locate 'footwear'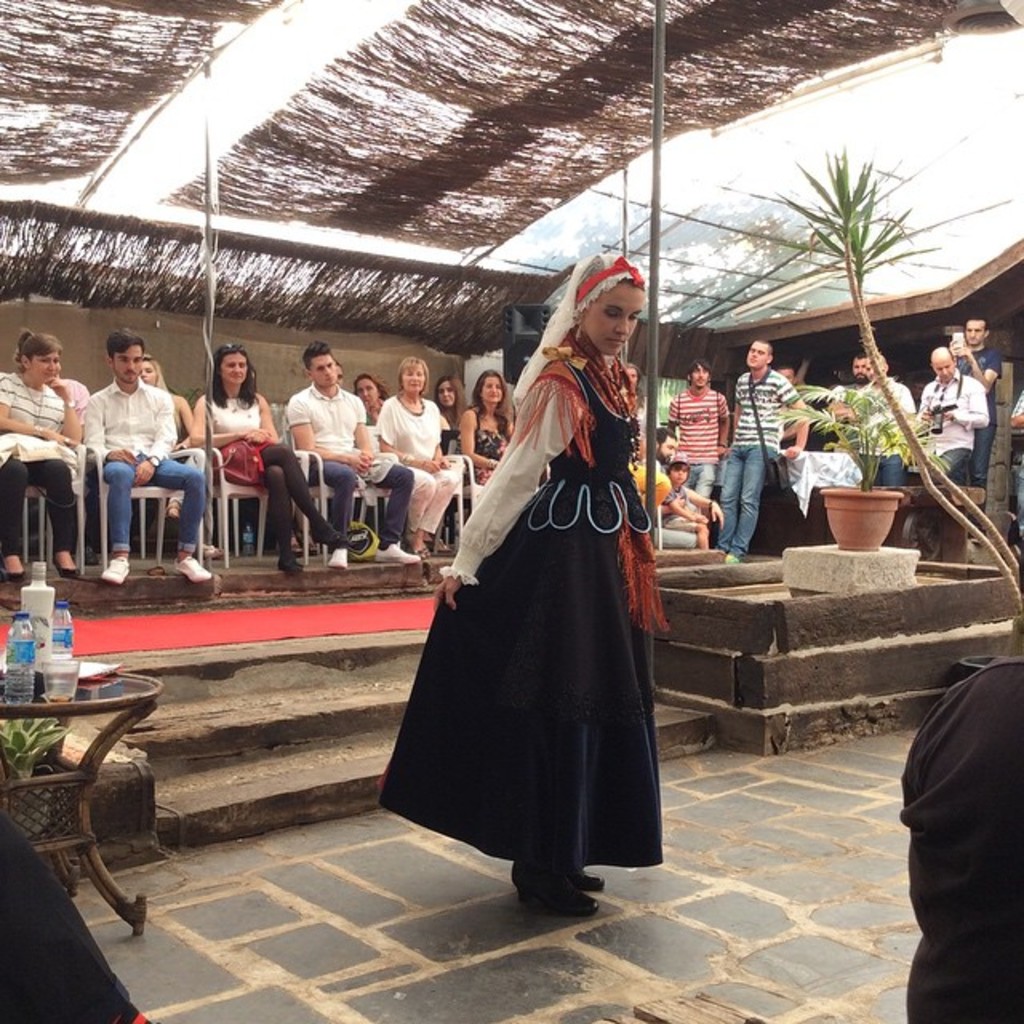
rect(54, 565, 78, 578)
